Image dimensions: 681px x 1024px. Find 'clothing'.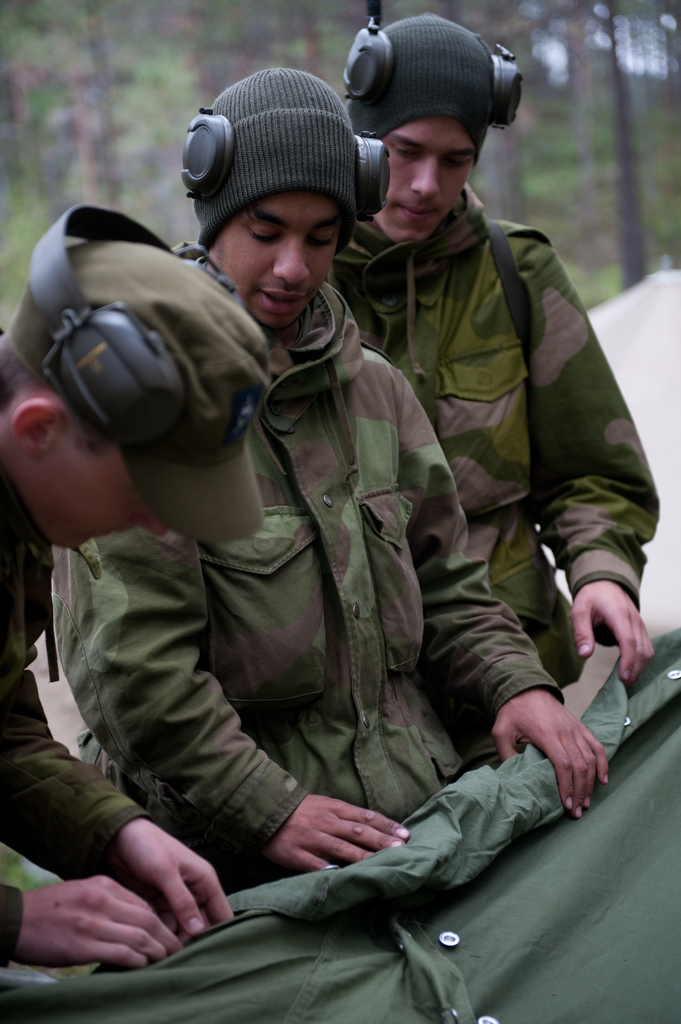
crop(341, 109, 624, 690).
